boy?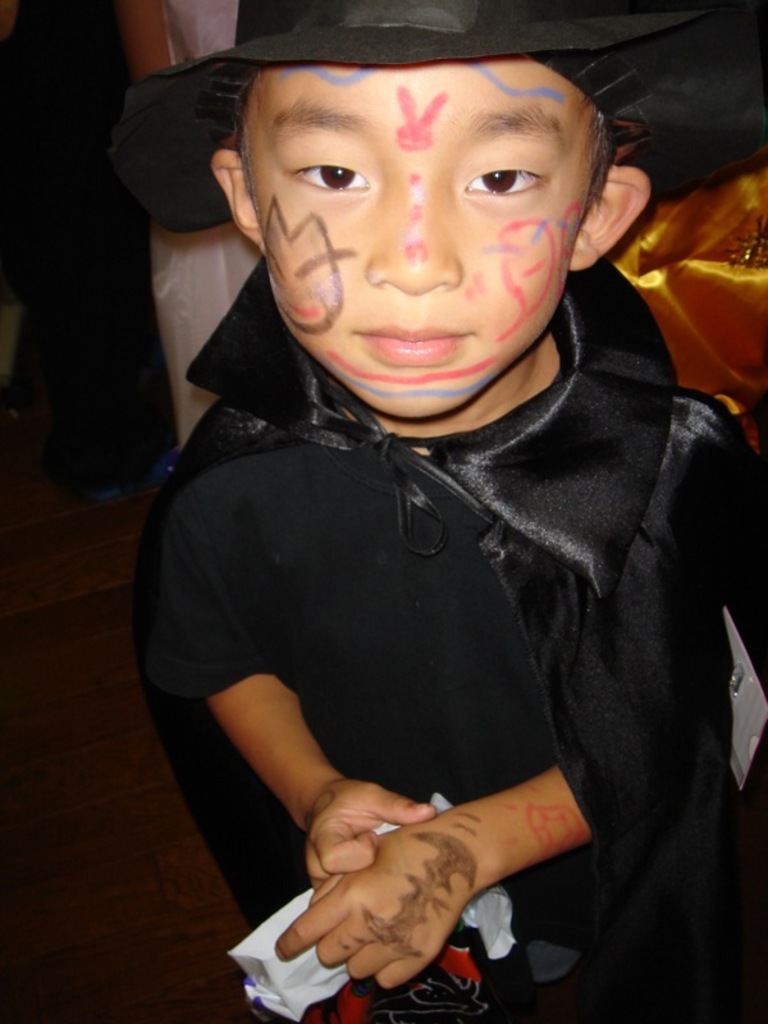
detection(106, 0, 732, 1007)
